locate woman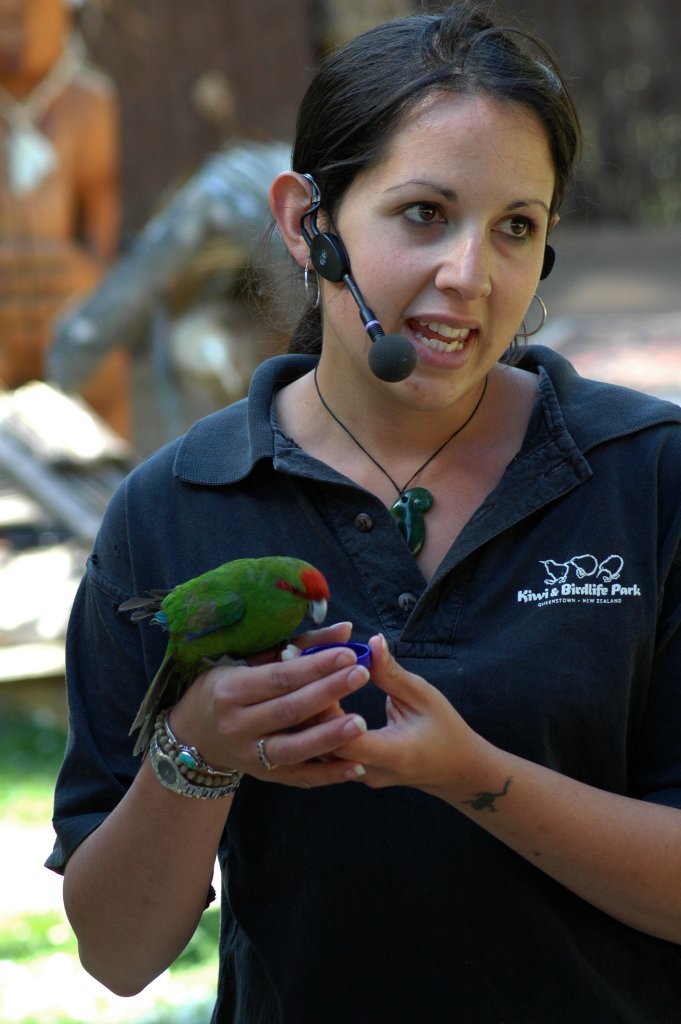
BBox(82, 16, 658, 1000)
